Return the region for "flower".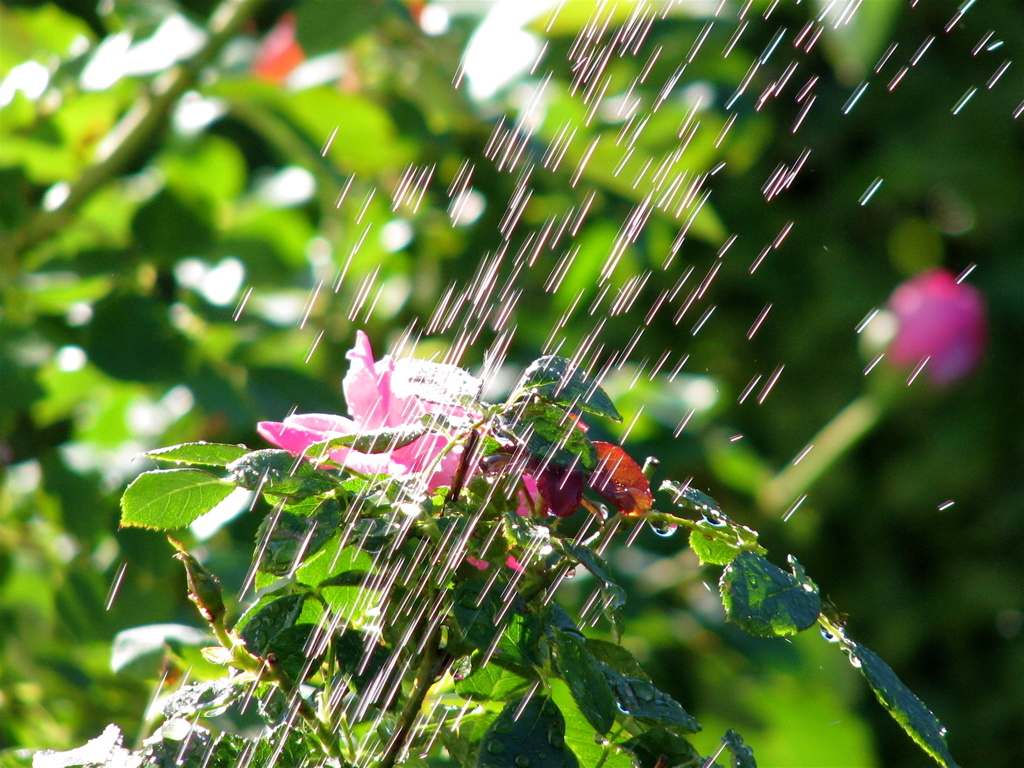
bbox=[878, 261, 1008, 375].
